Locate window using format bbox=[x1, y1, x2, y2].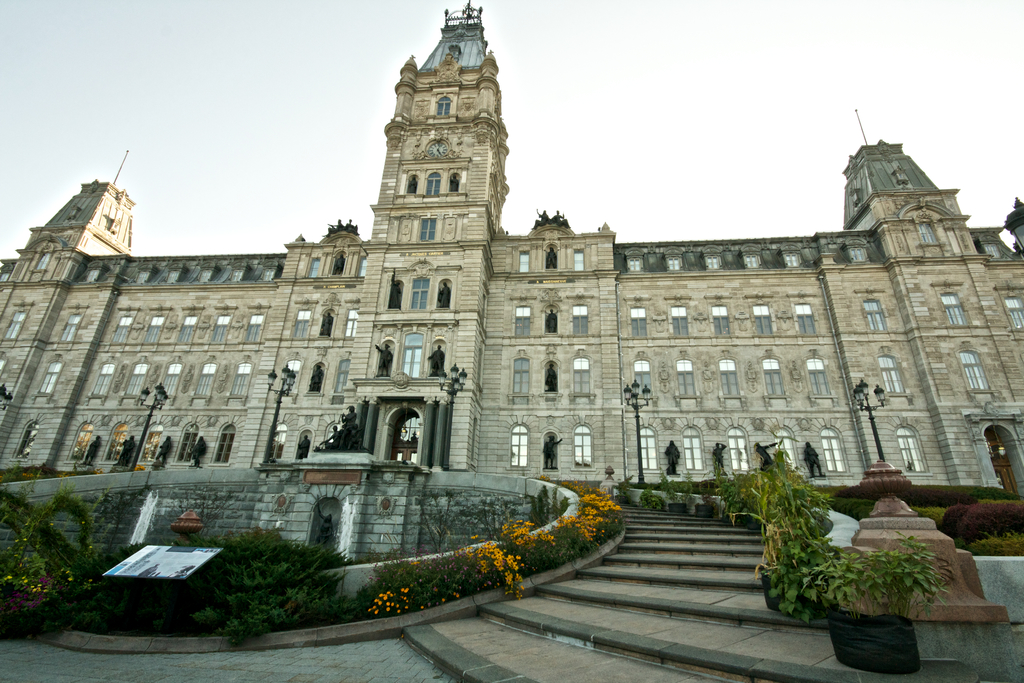
bbox=[0, 299, 36, 341].
